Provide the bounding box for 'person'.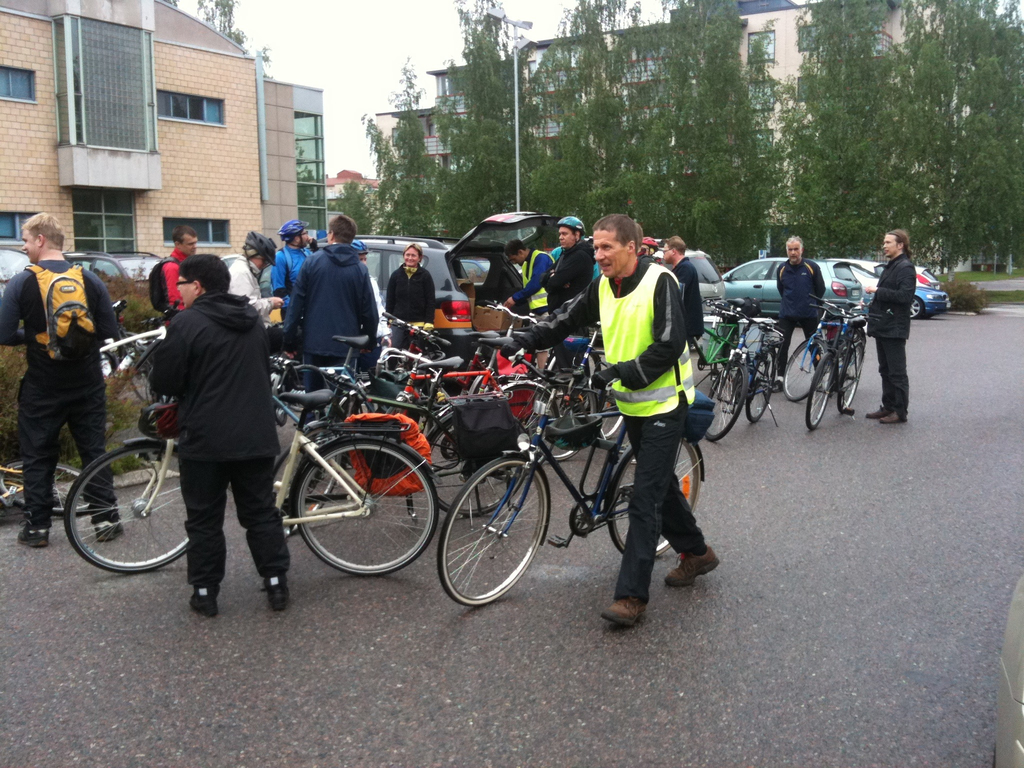
<region>865, 230, 920, 424</region>.
